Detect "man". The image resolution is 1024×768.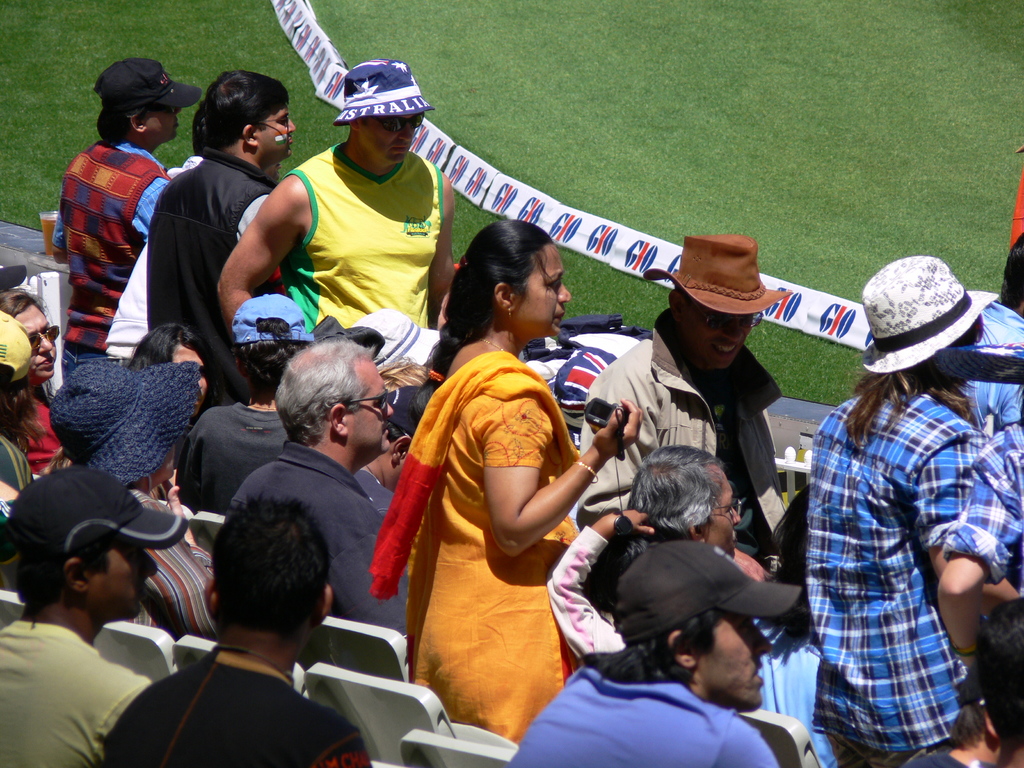
detection(627, 441, 837, 767).
